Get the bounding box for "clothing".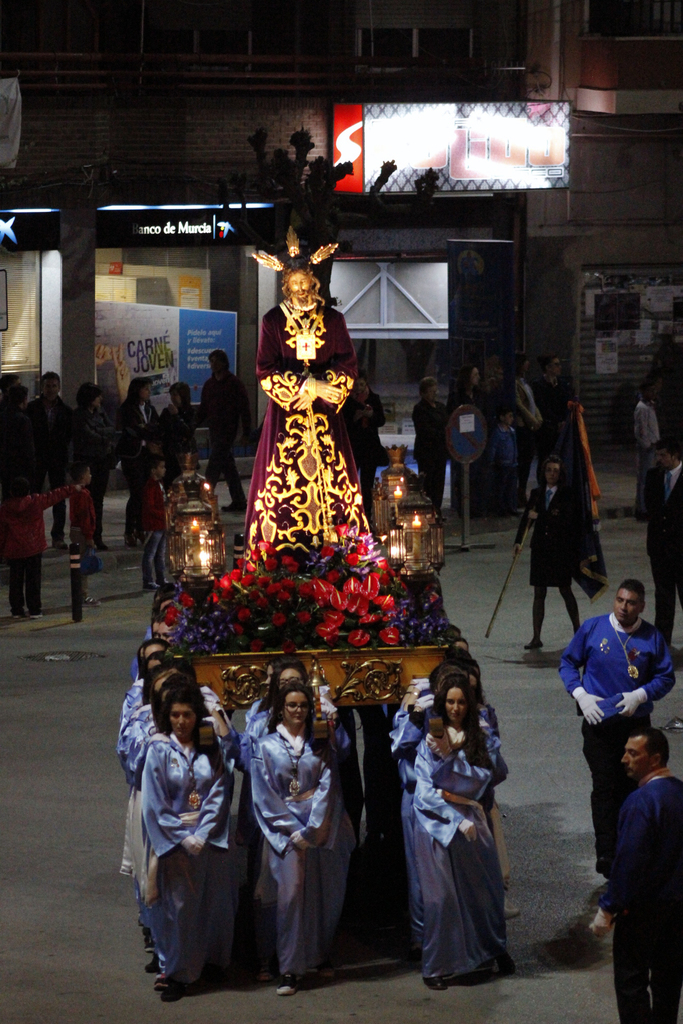
bbox=[240, 695, 266, 914].
